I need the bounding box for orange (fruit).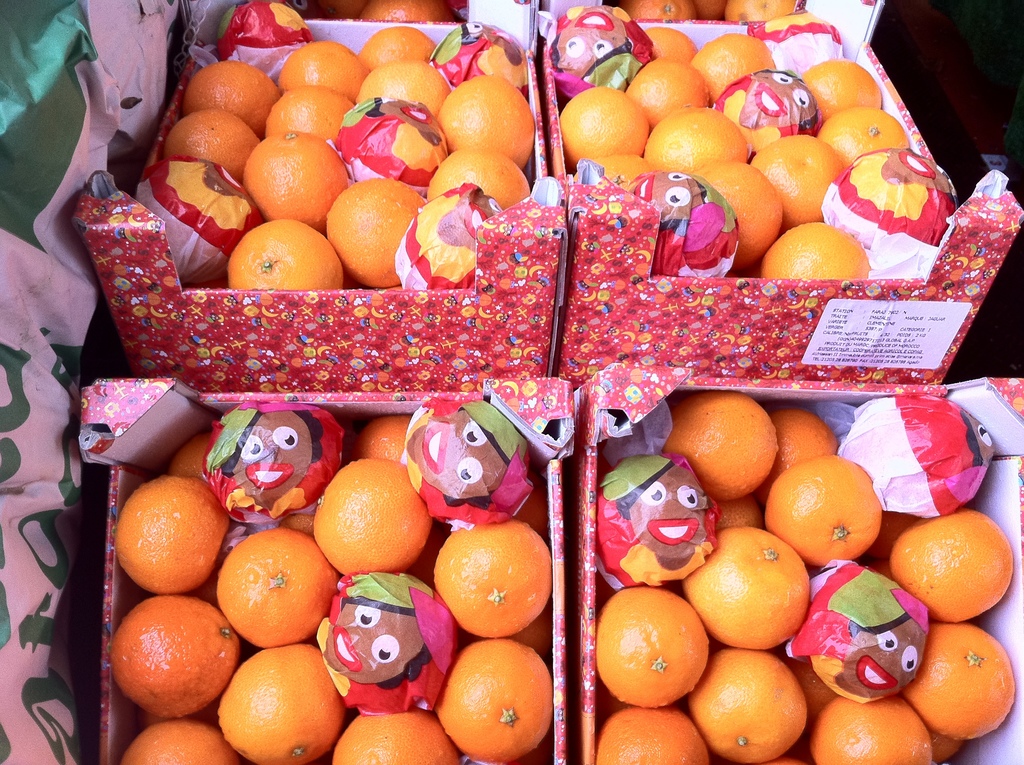
Here it is: x1=635, y1=56, x2=695, y2=132.
